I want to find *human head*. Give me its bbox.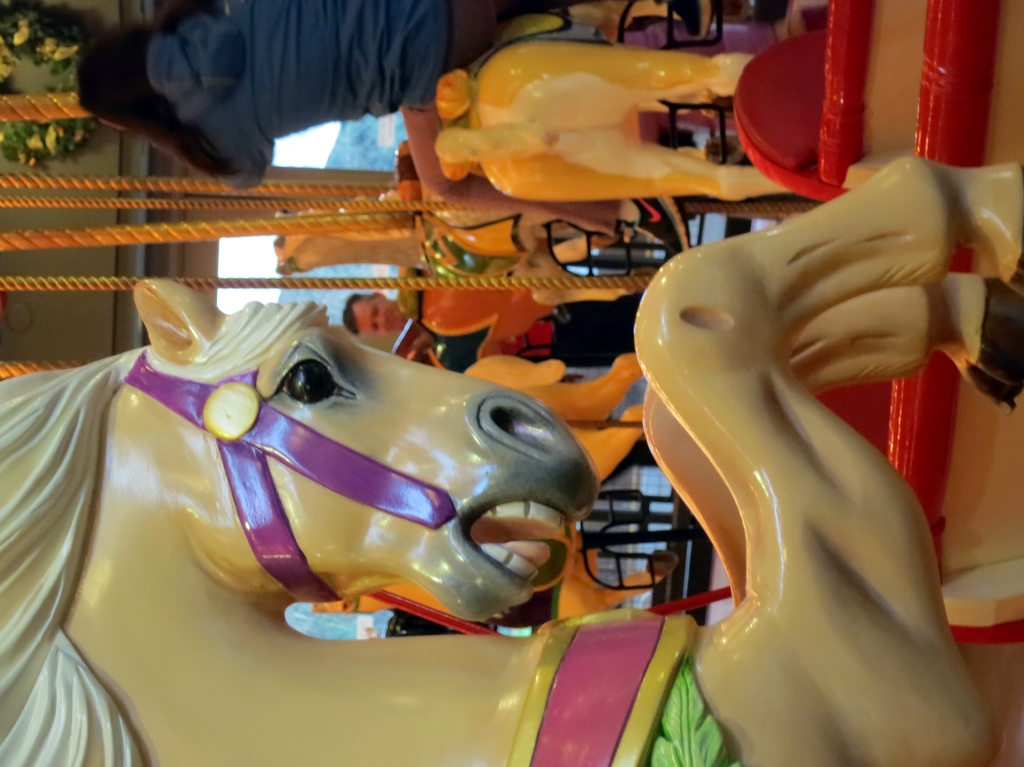
<bbox>340, 285, 403, 337</bbox>.
